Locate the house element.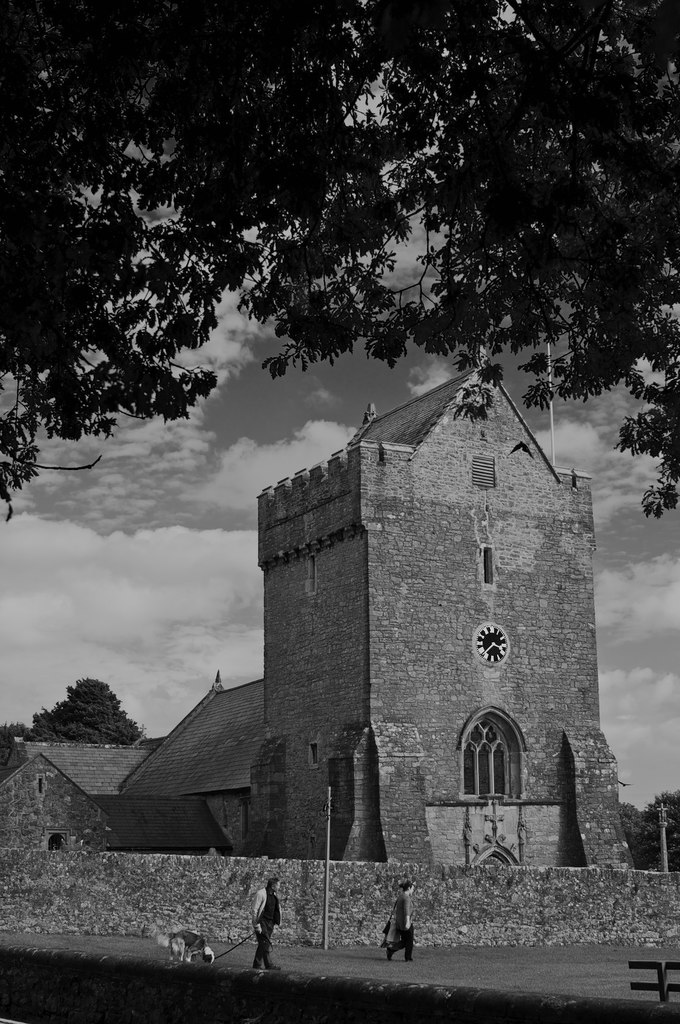
Element bbox: rect(241, 332, 644, 881).
